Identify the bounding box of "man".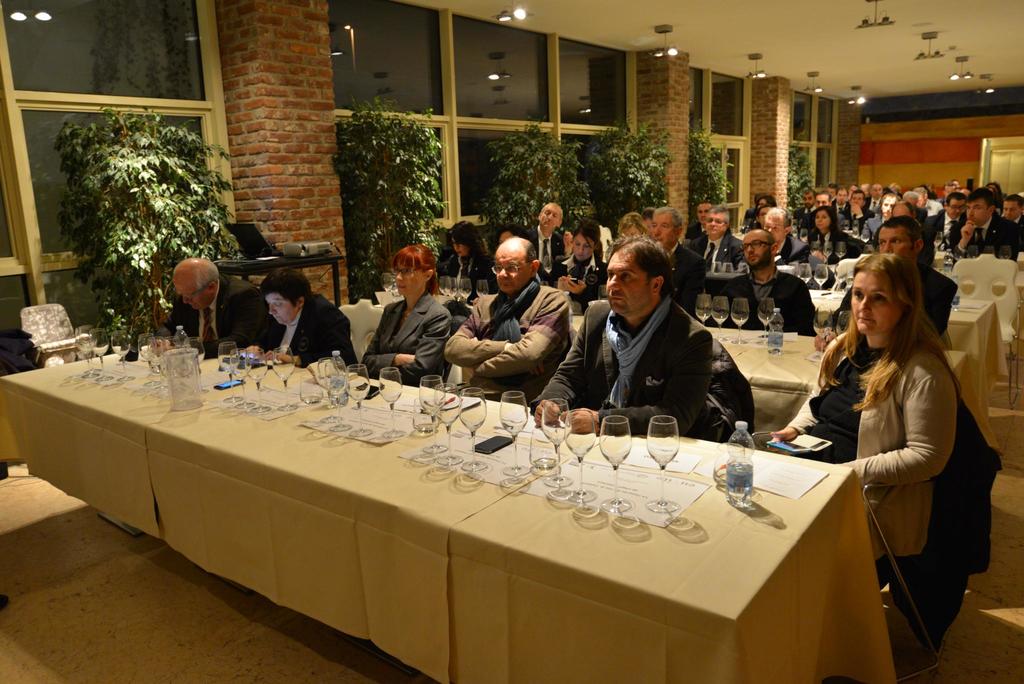
1000:194:1023:228.
